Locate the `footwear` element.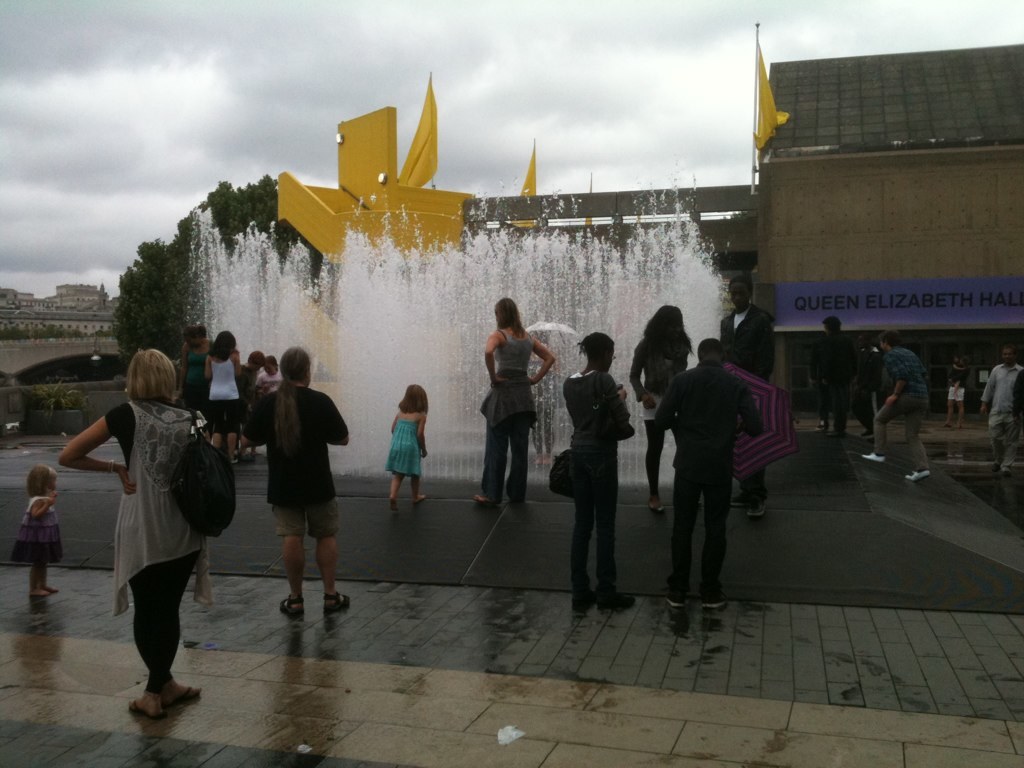
Element bbox: {"left": 909, "top": 459, "right": 927, "bottom": 481}.
